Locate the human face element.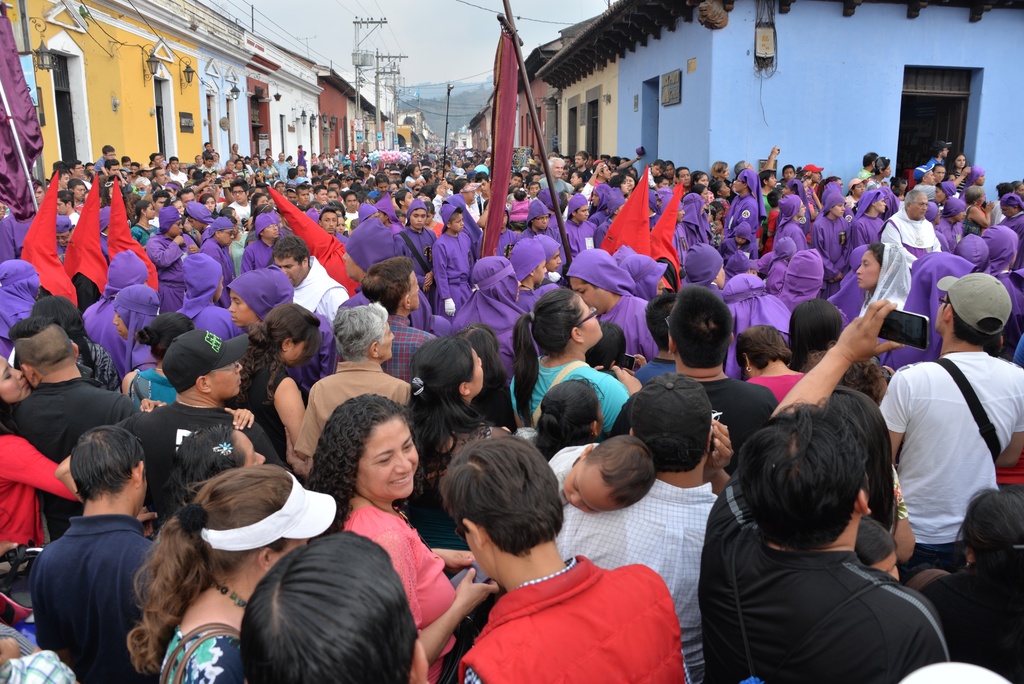
Element bbox: (x1=913, y1=195, x2=931, y2=218).
